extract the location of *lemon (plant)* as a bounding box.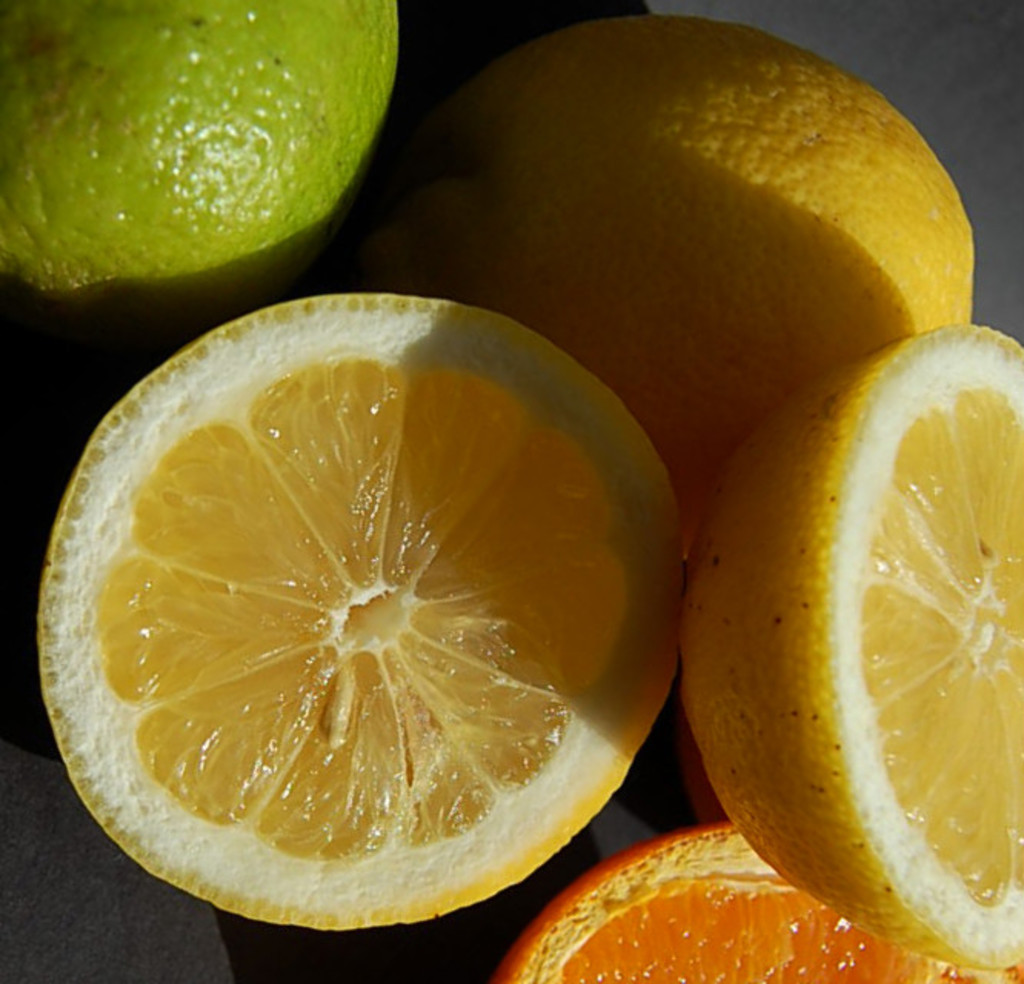
locate(0, 0, 406, 323).
